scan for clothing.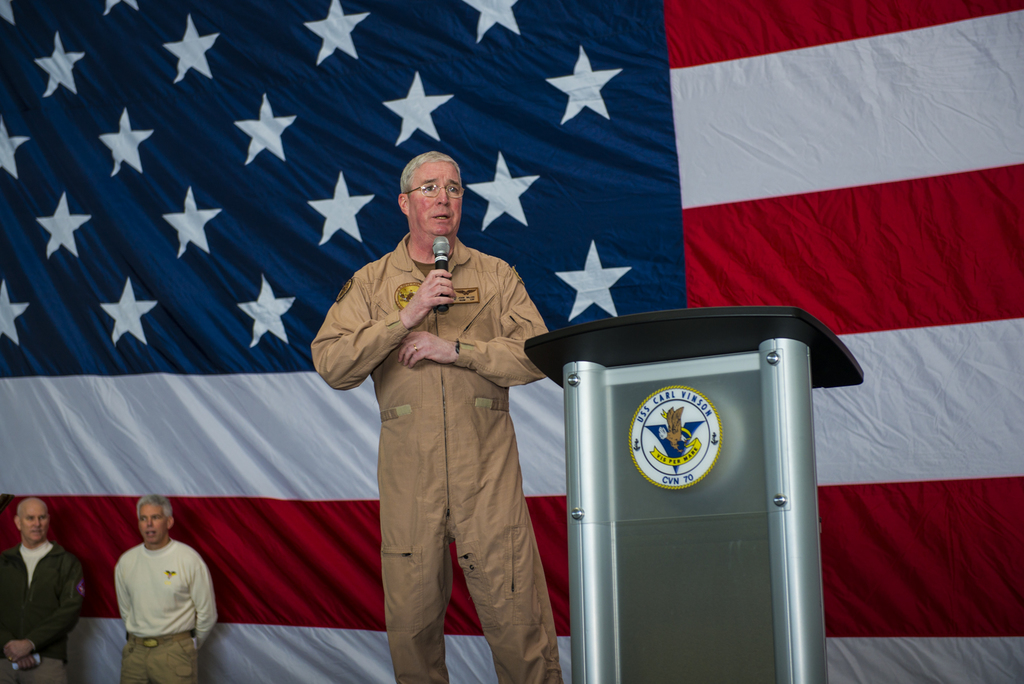
Scan result: 320/168/556/664.
